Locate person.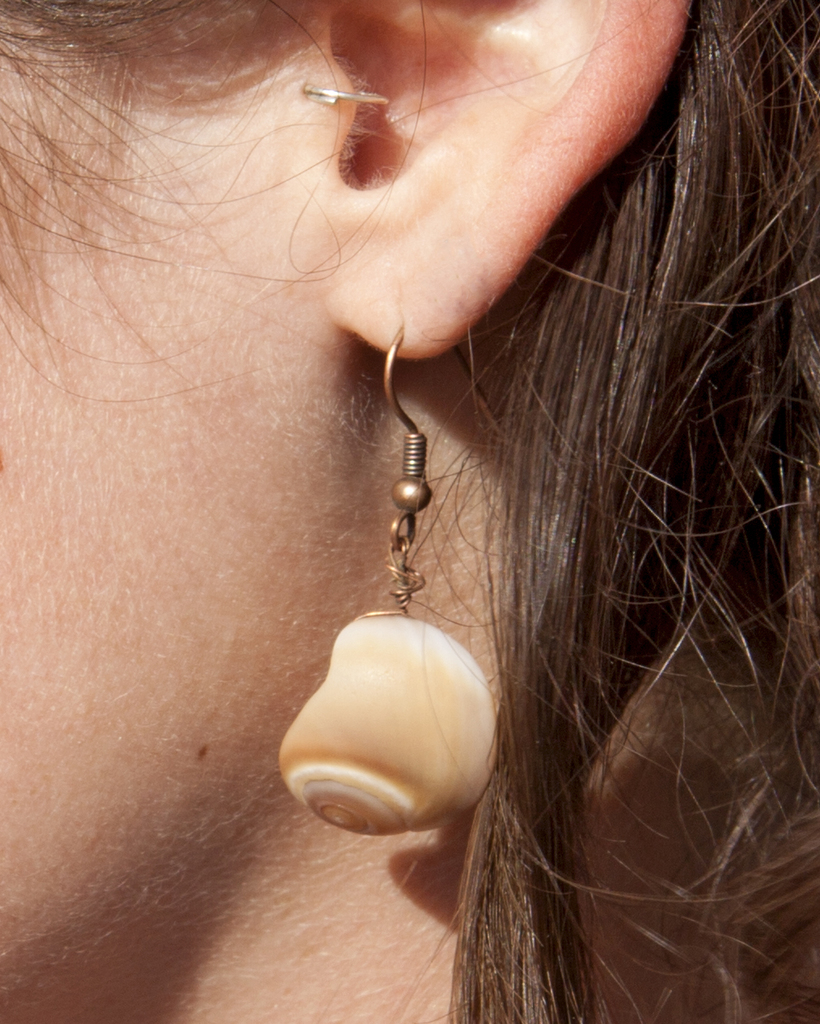
Bounding box: (left=0, top=0, right=819, bottom=1023).
